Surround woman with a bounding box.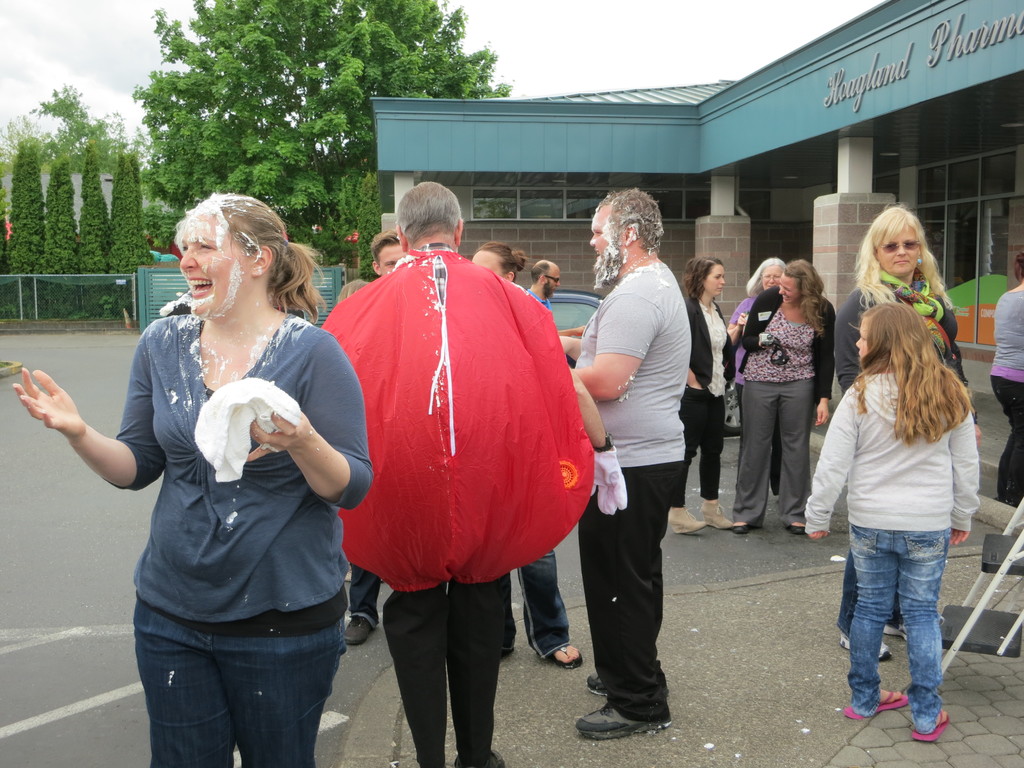
838/205/968/664.
